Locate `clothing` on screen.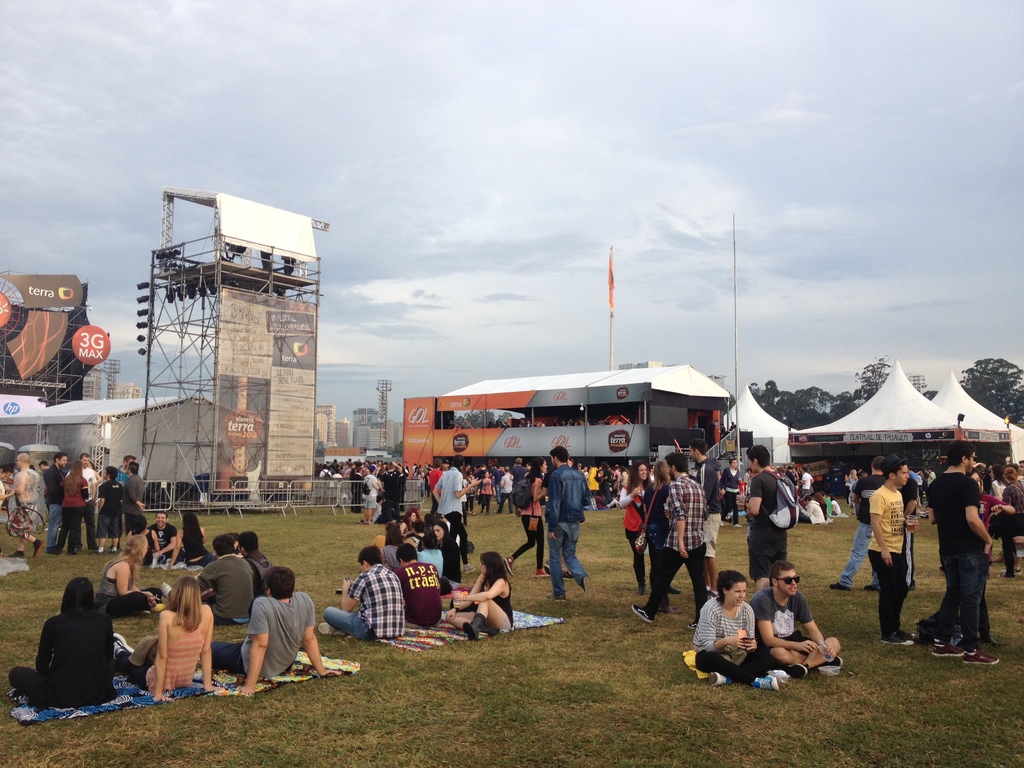
On screen at pyautogui.locateOnScreen(505, 483, 541, 525).
